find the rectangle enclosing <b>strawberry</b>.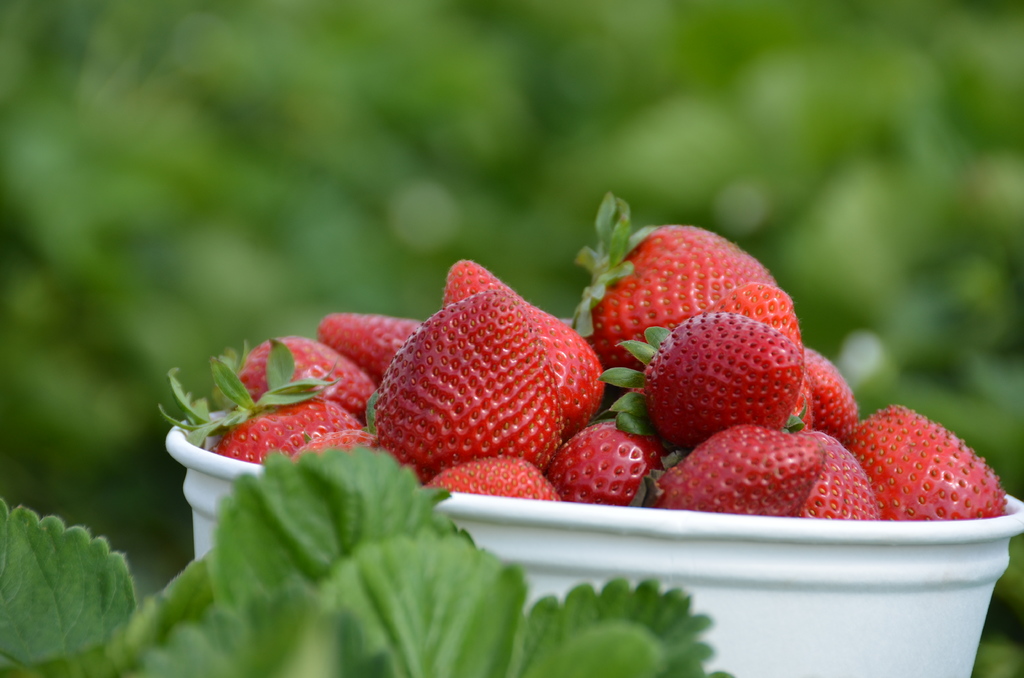
600/312/810/429.
